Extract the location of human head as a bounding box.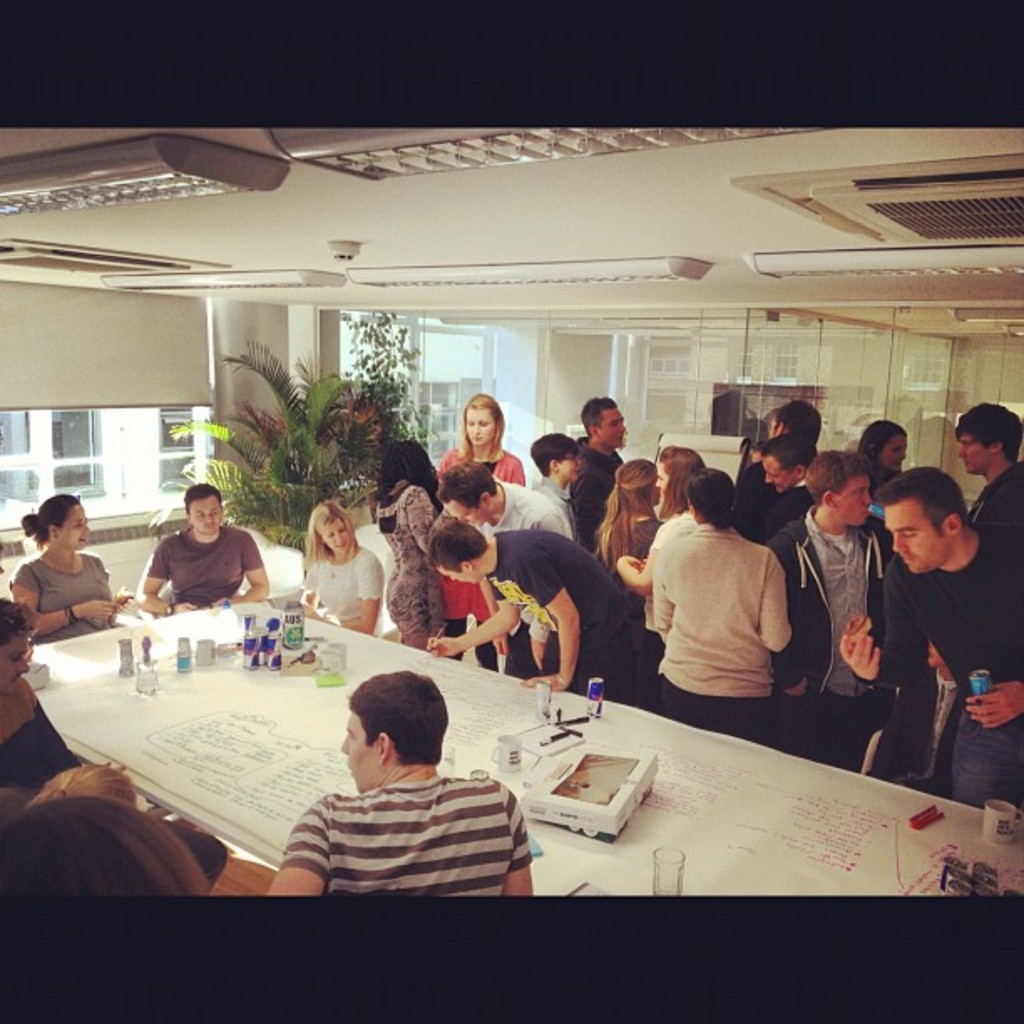
756,433,810,489.
